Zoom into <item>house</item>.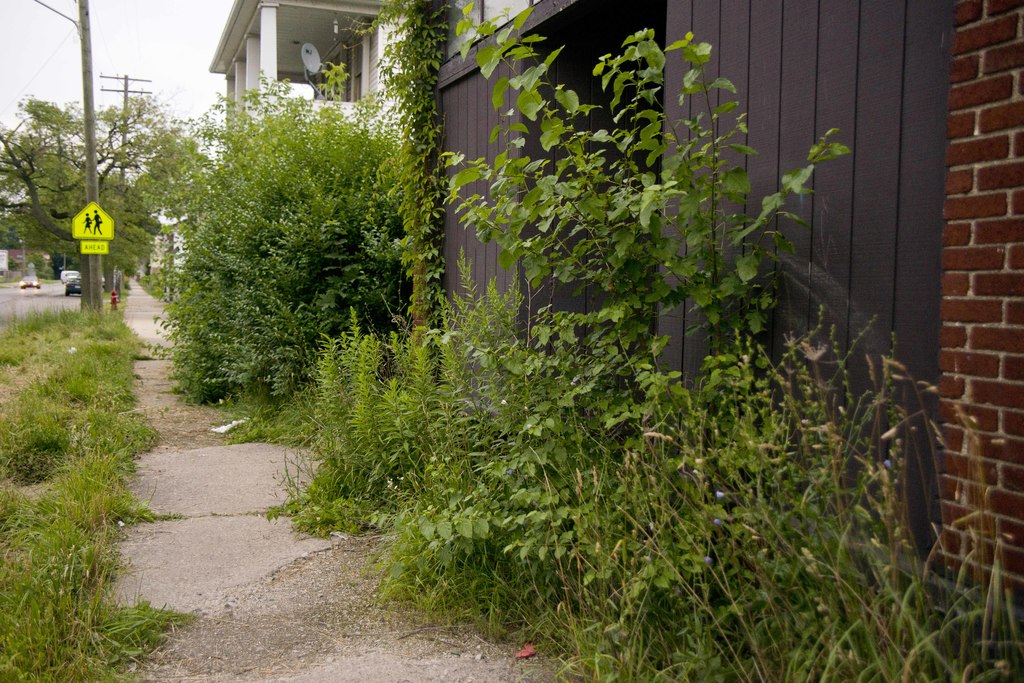
Zoom target: (left=209, top=0, right=417, bottom=182).
